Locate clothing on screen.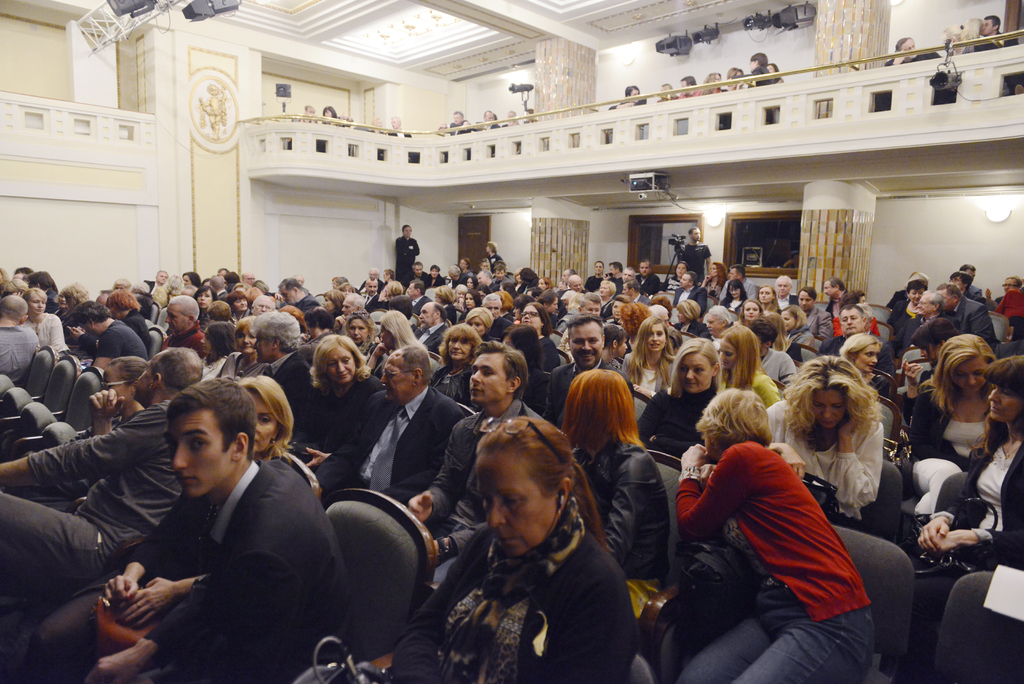
On screen at <region>21, 313, 65, 352</region>.
